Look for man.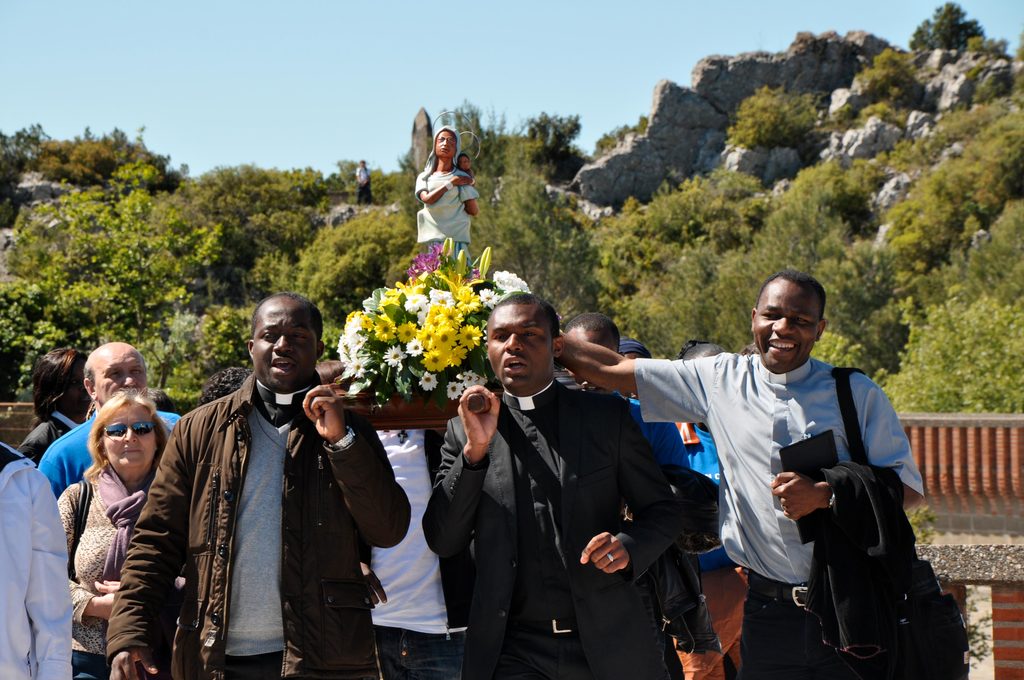
Found: x1=361, y1=378, x2=466, y2=679.
